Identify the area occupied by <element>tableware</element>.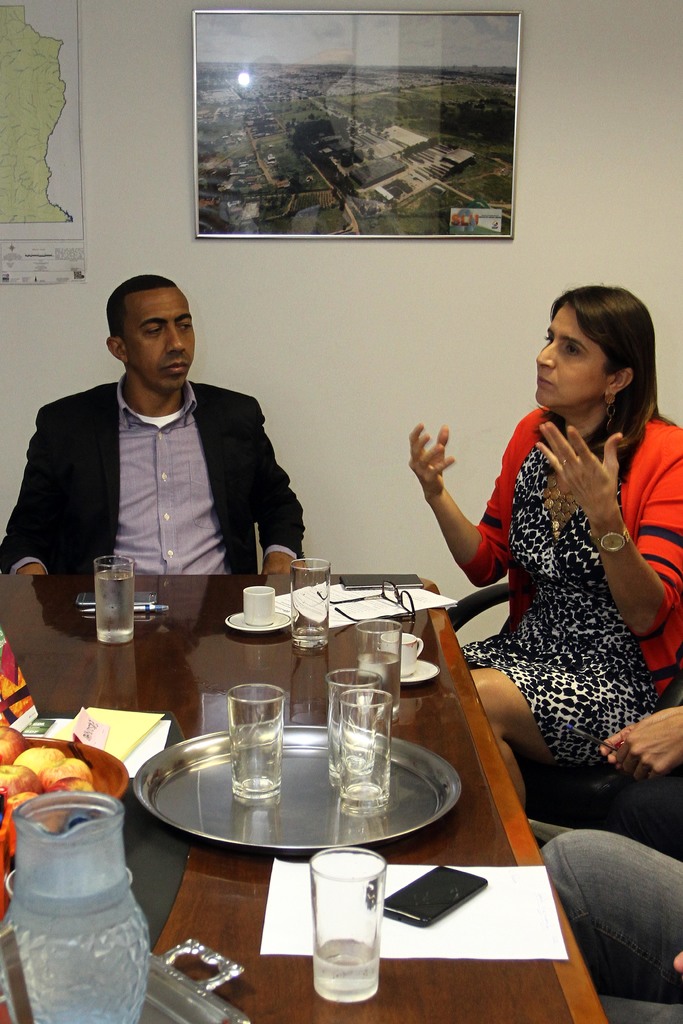
Area: select_region(353, 616, 402, 721).
